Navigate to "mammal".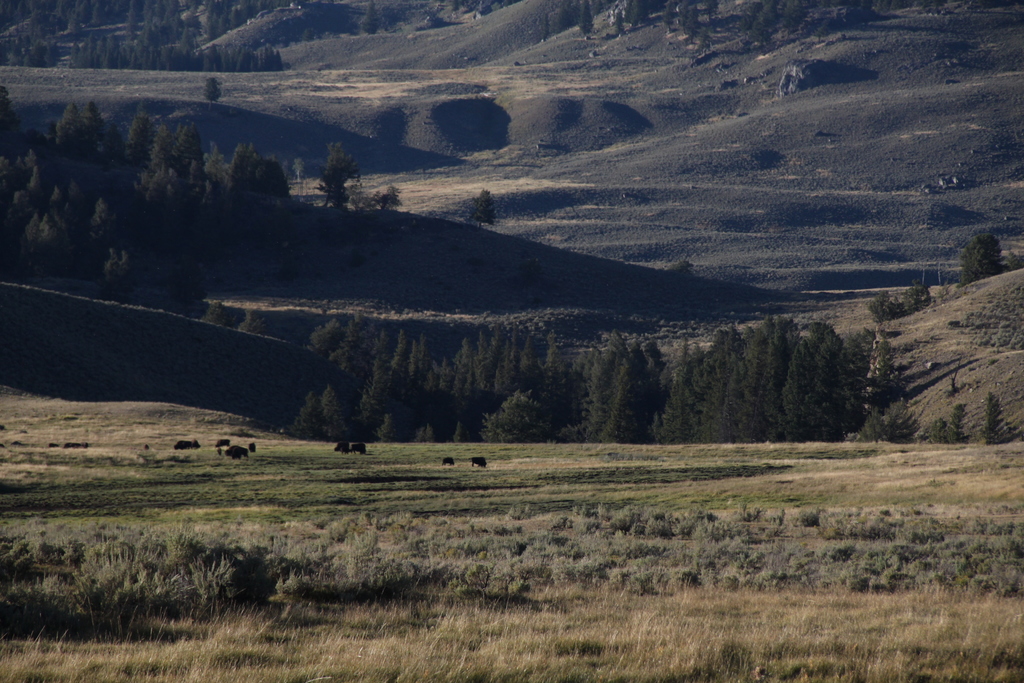
Navigation target: rect(225, 443, 245, 463).
